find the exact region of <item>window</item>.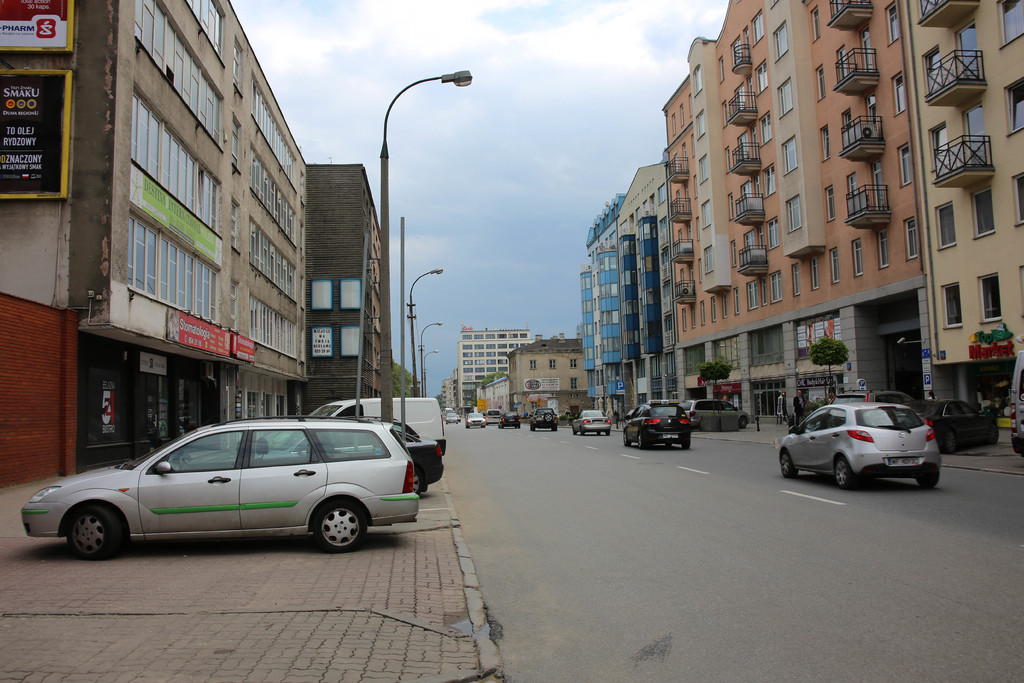
Exact region: crop(765, 272, 786, 303).
